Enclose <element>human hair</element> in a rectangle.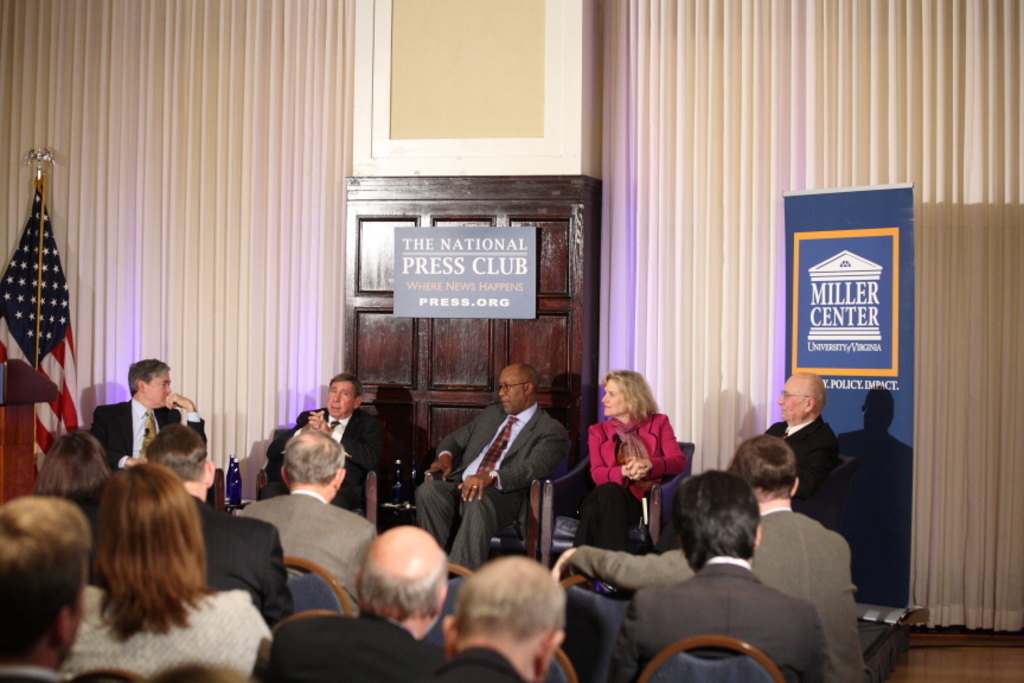
crop(449, 551, 569, 651).
